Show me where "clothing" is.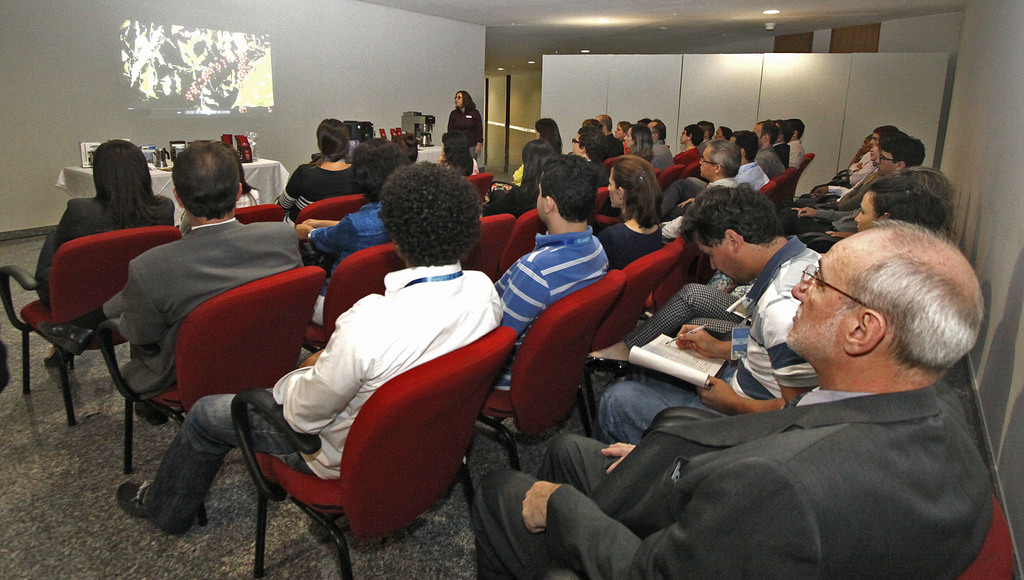
"clothing" is at x1=673 y1=146 x2=698 y2=163.
